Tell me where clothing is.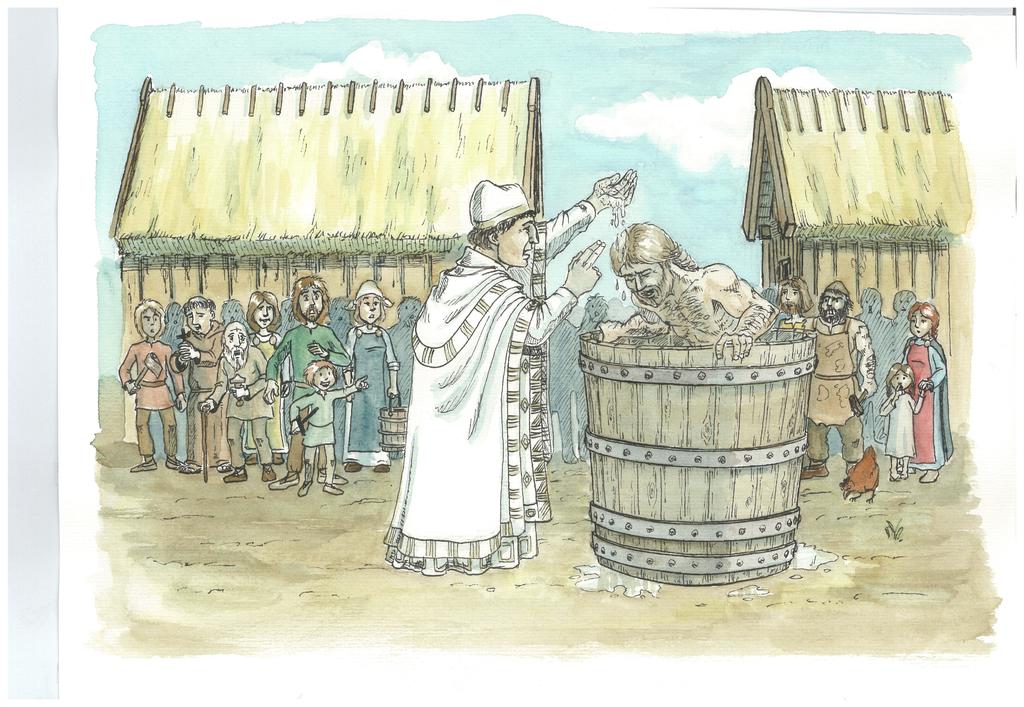
clothing is at BBox(804, 310, 856, 421).
